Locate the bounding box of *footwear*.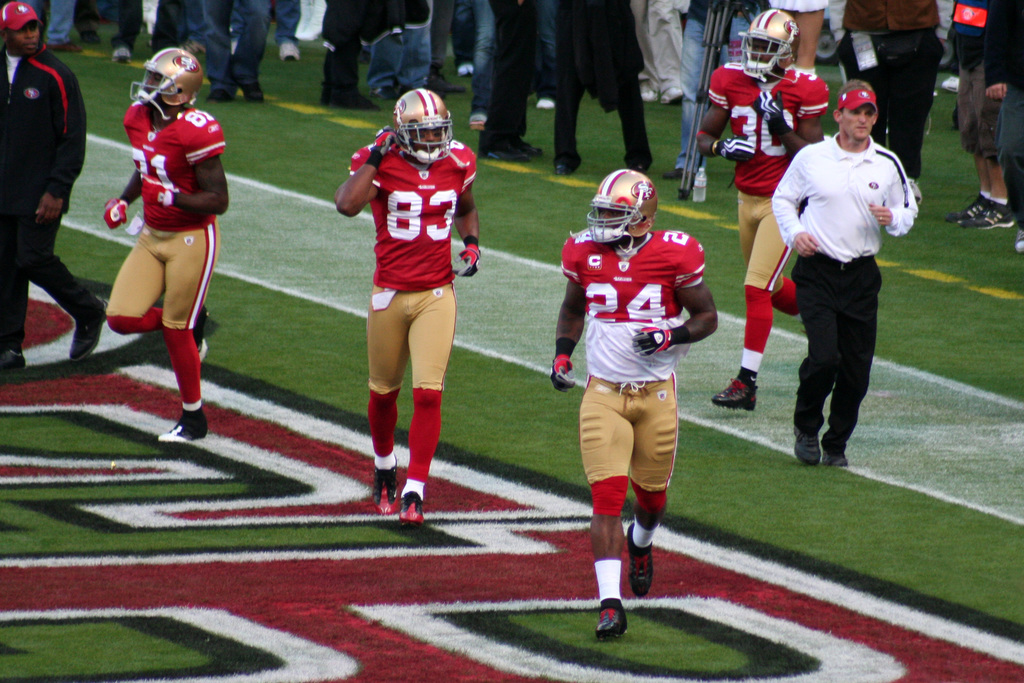
Bounding box: 371:455:404:518.
